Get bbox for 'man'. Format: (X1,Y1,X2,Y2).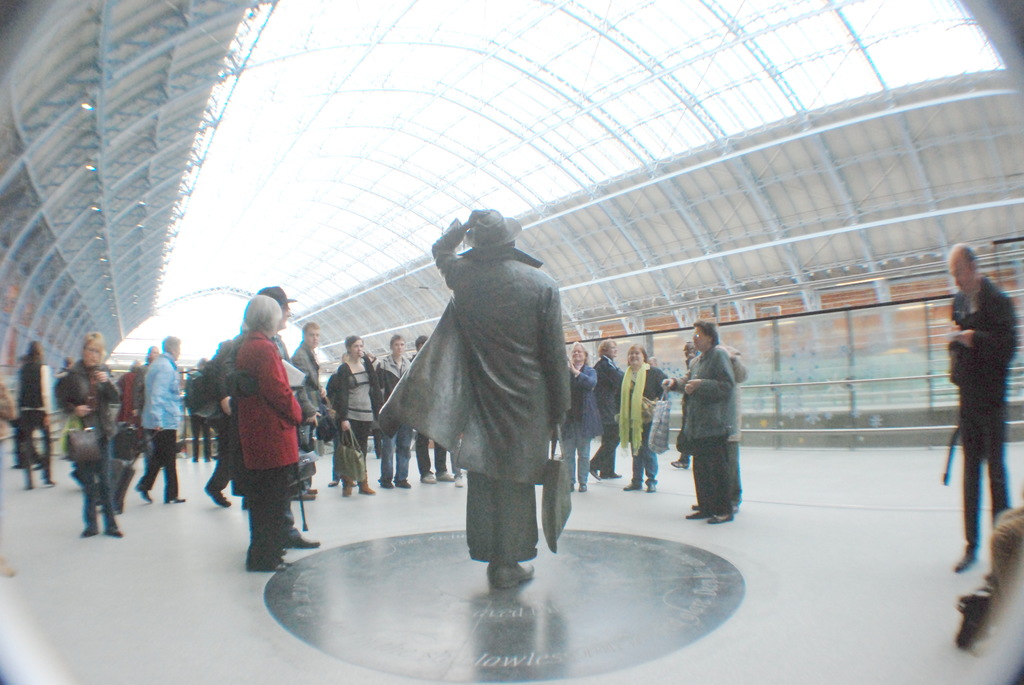
(392,206,580,598).
